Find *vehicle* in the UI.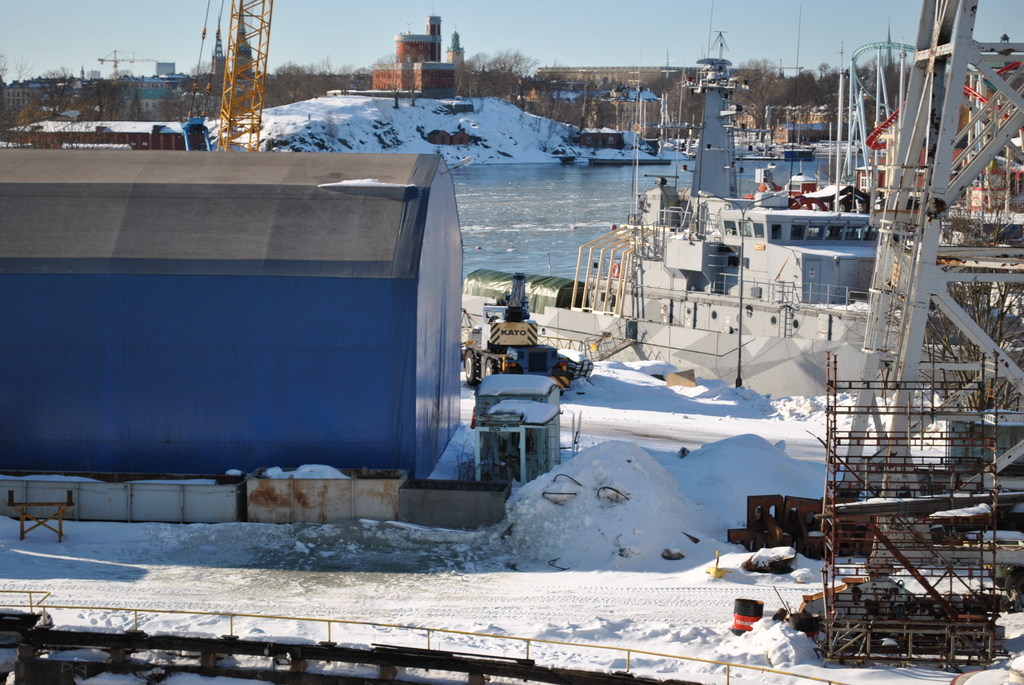
UI element at bbox=[460, 274, 572, 393].
